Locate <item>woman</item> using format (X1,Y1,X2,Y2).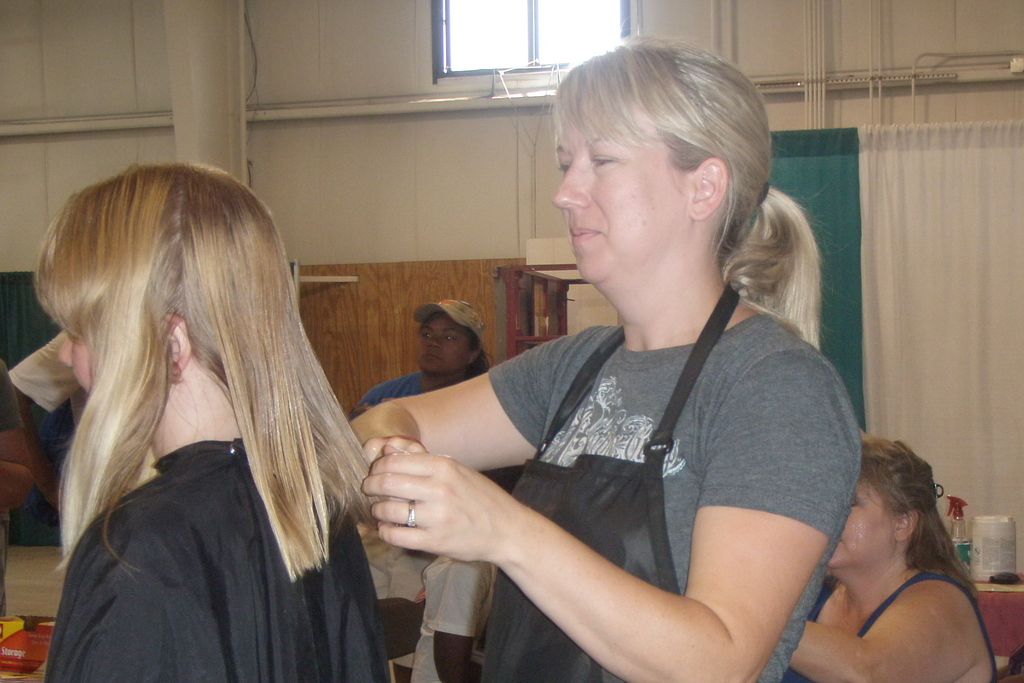
(348,35,861,682).
